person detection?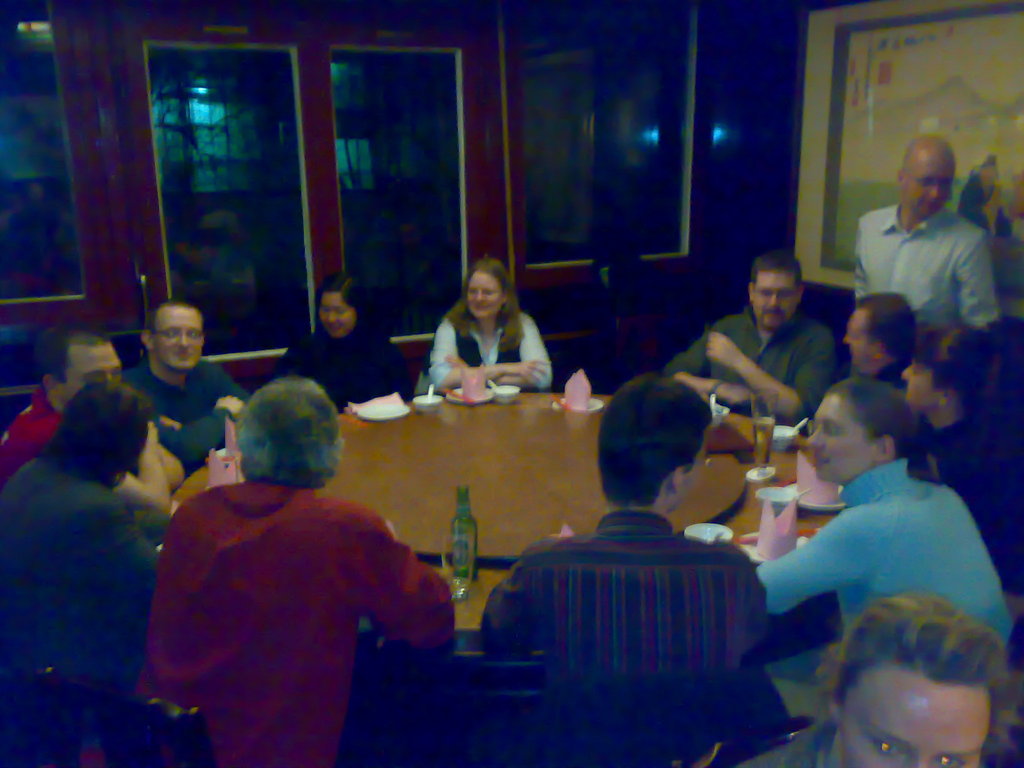
{"left": 835, "top": 291, "right": 918, "bottom": 395}
